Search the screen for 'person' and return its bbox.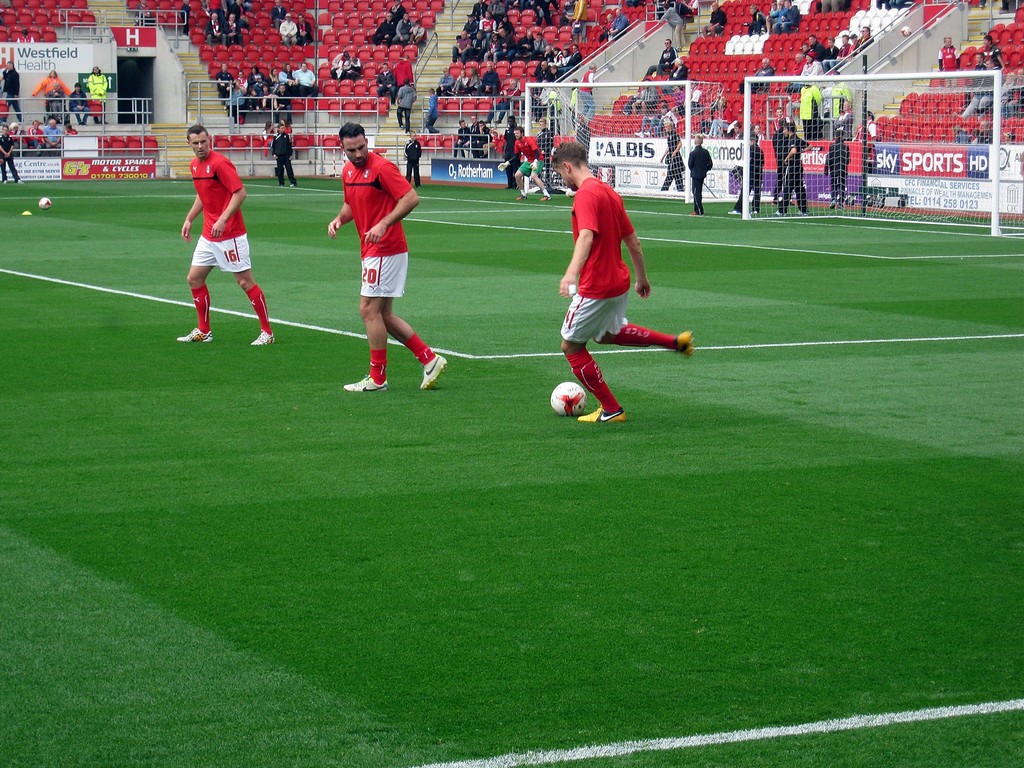
Found: Rect(323, 118, 449, 393).
